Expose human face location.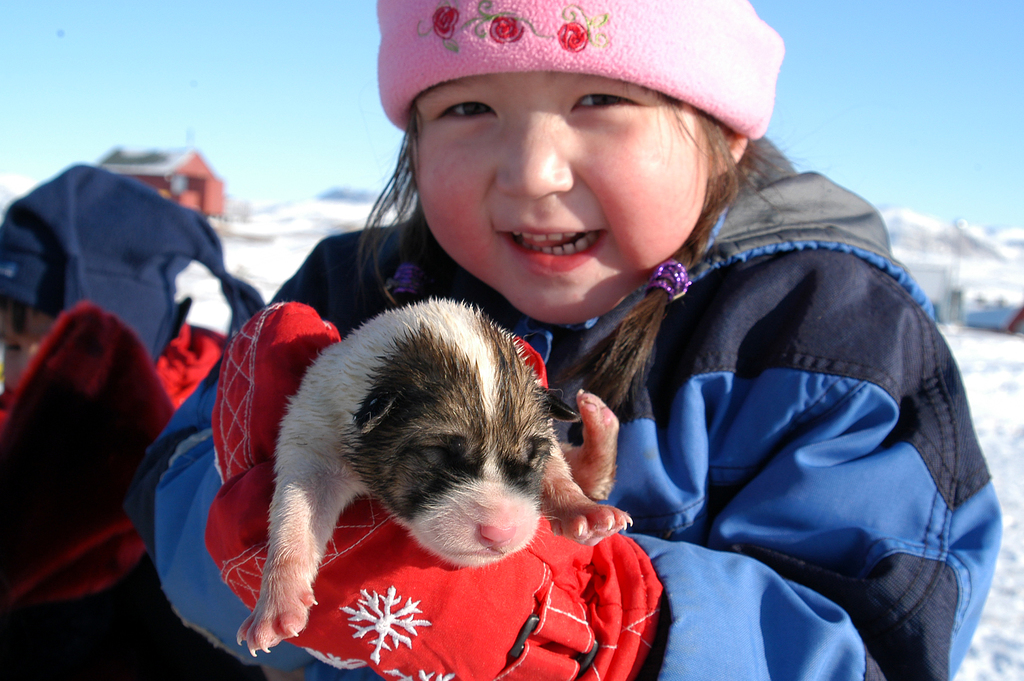
Exposed at box=[410, 72, 710, 331].
